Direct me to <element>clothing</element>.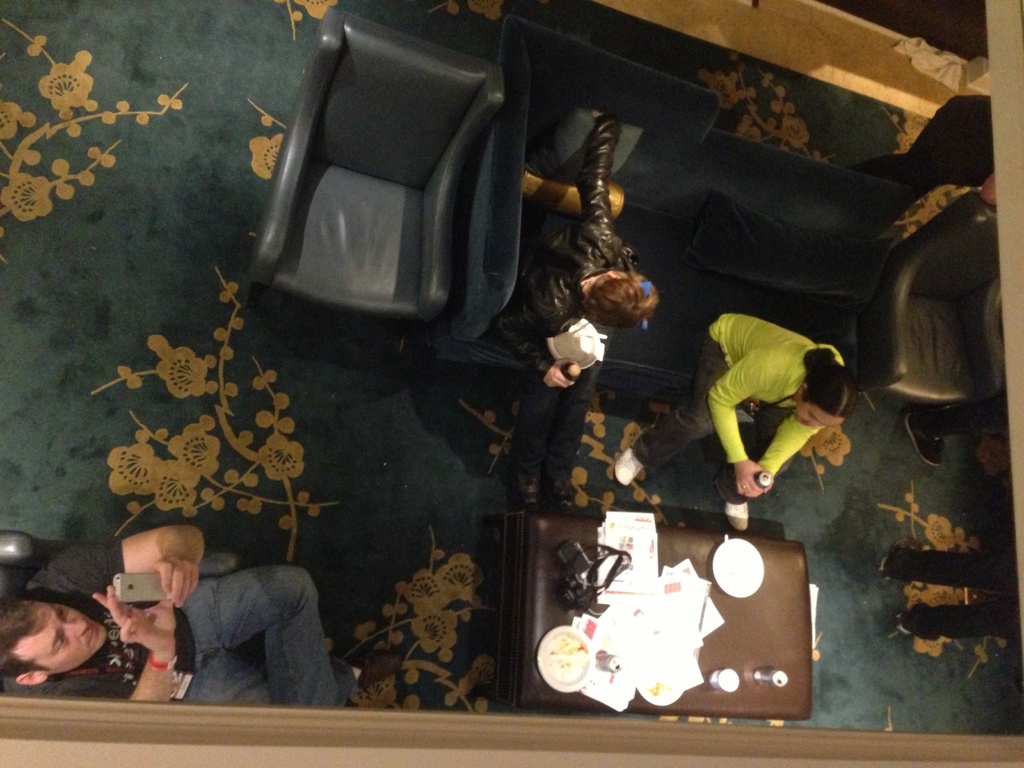
Direction: bbox=(480, 113, 635, 495).
